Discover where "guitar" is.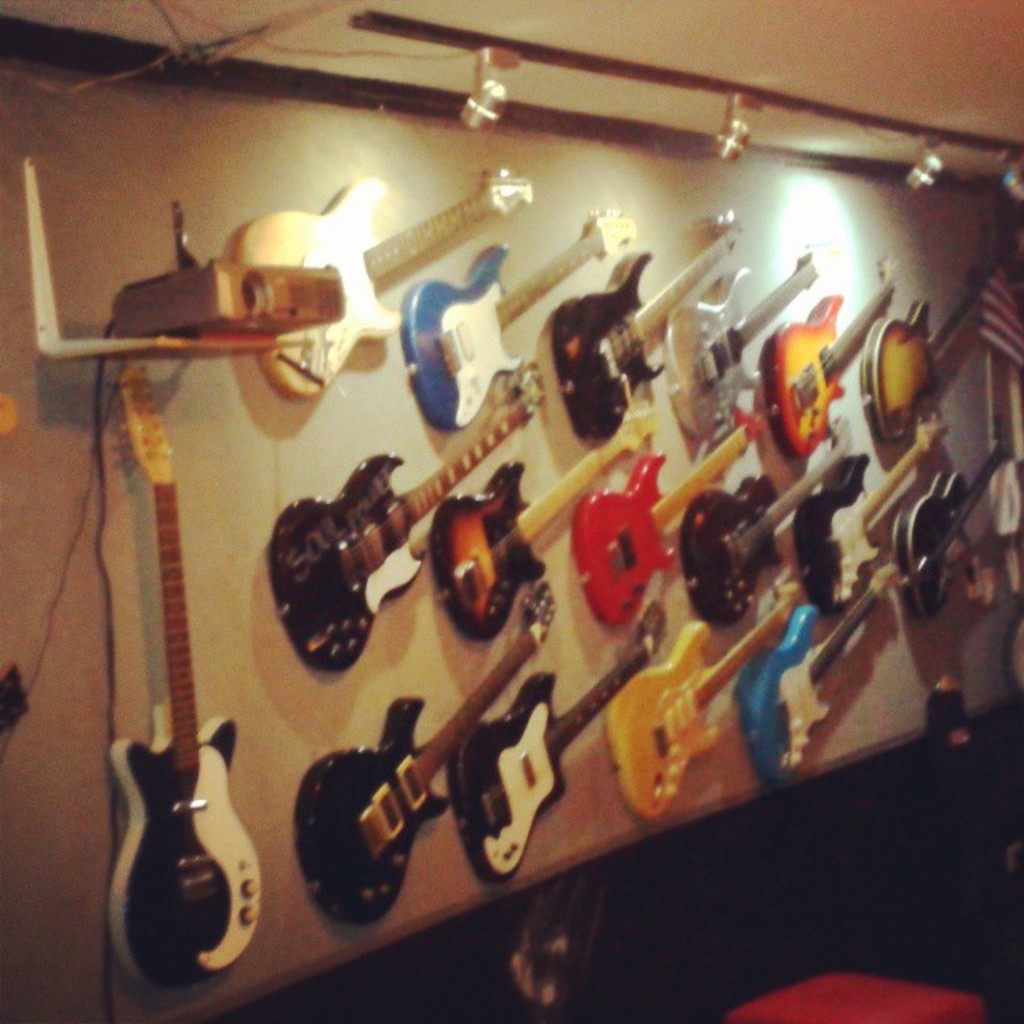
Discovered at bbox=(222, 166, 541, 392).
